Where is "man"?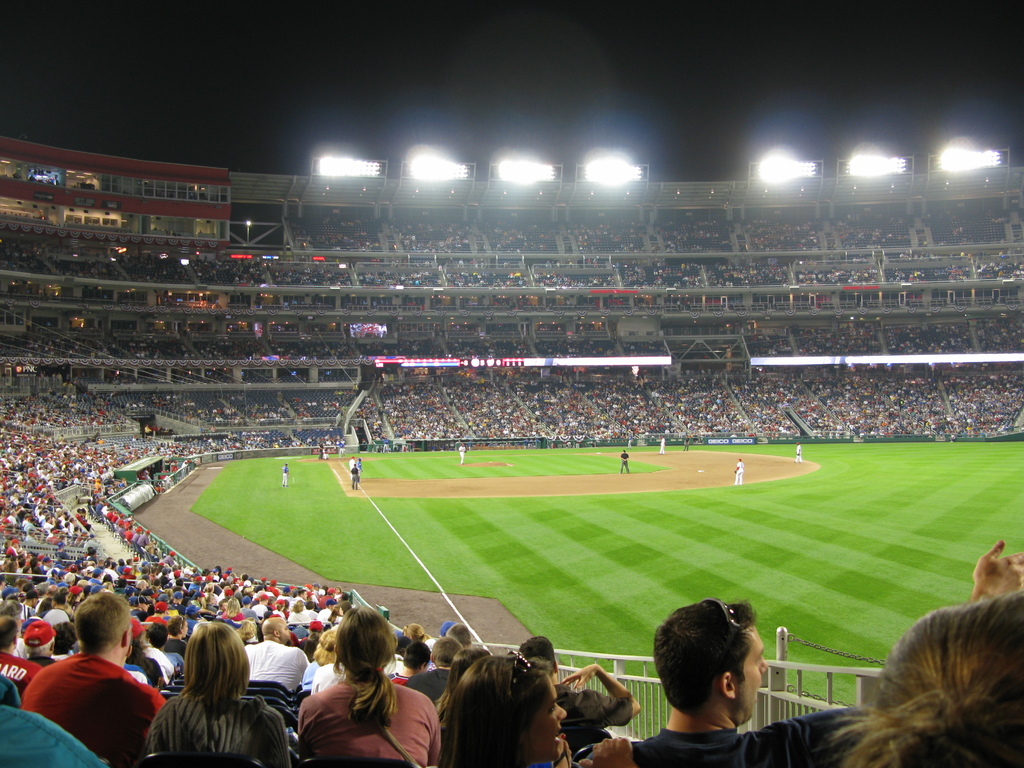
BBox(518, 637, 642, 760).
